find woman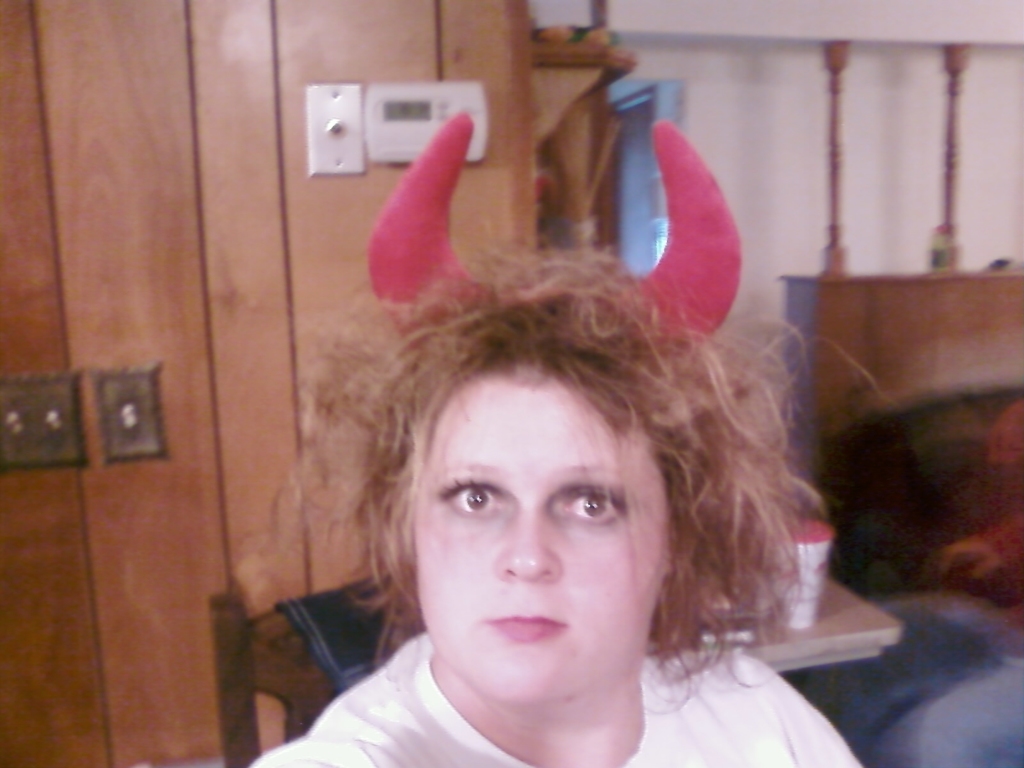
x1=233 y1=218 x2=884 y2=767
